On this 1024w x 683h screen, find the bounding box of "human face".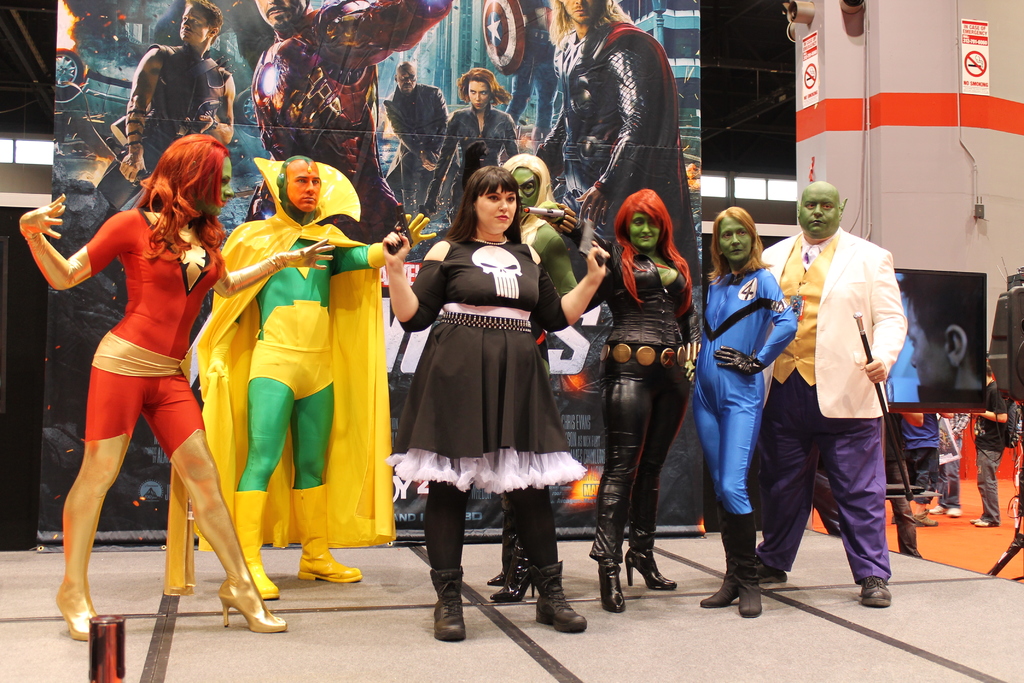
Bounding box: locate(898, 284, 948, 389).
